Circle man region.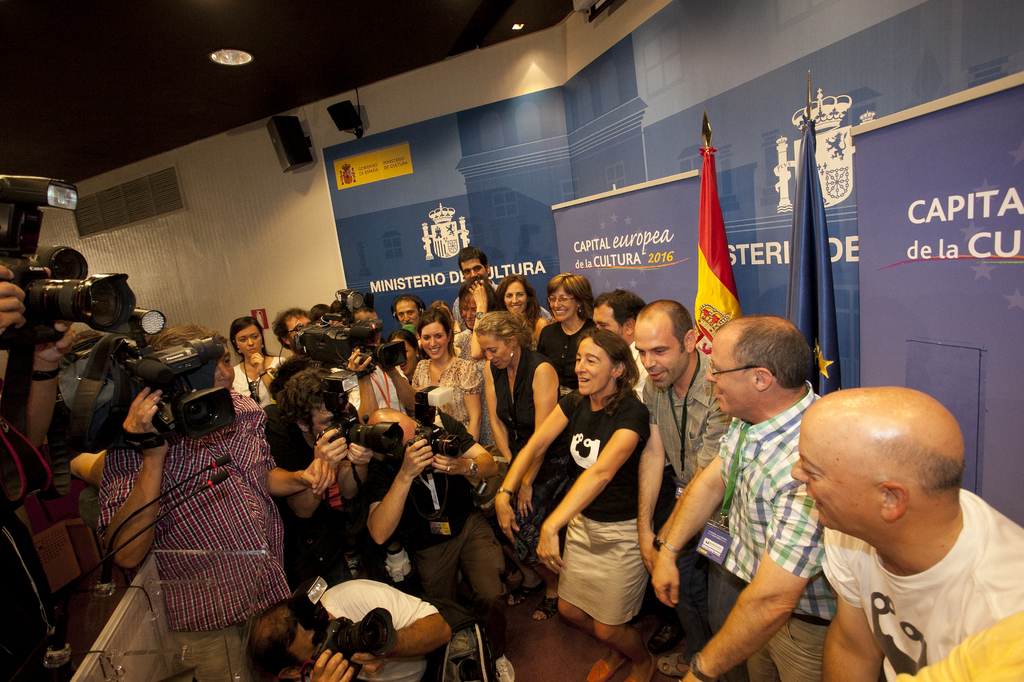
Region: (172,331,236,391).
